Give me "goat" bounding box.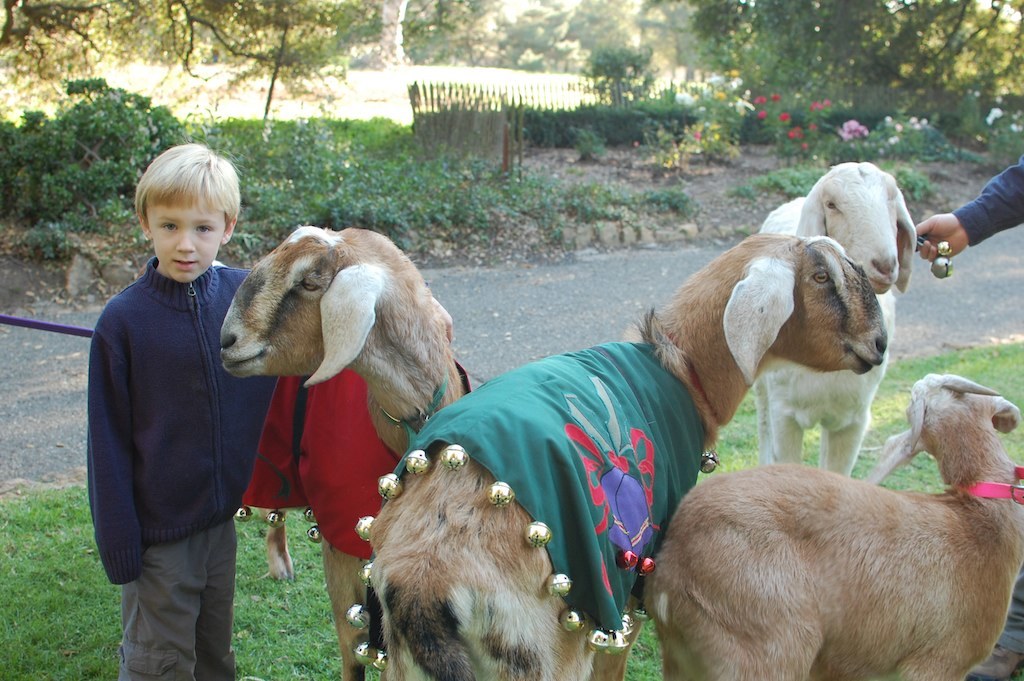
<bbox>358, 229, 889, 680</bbox>.
